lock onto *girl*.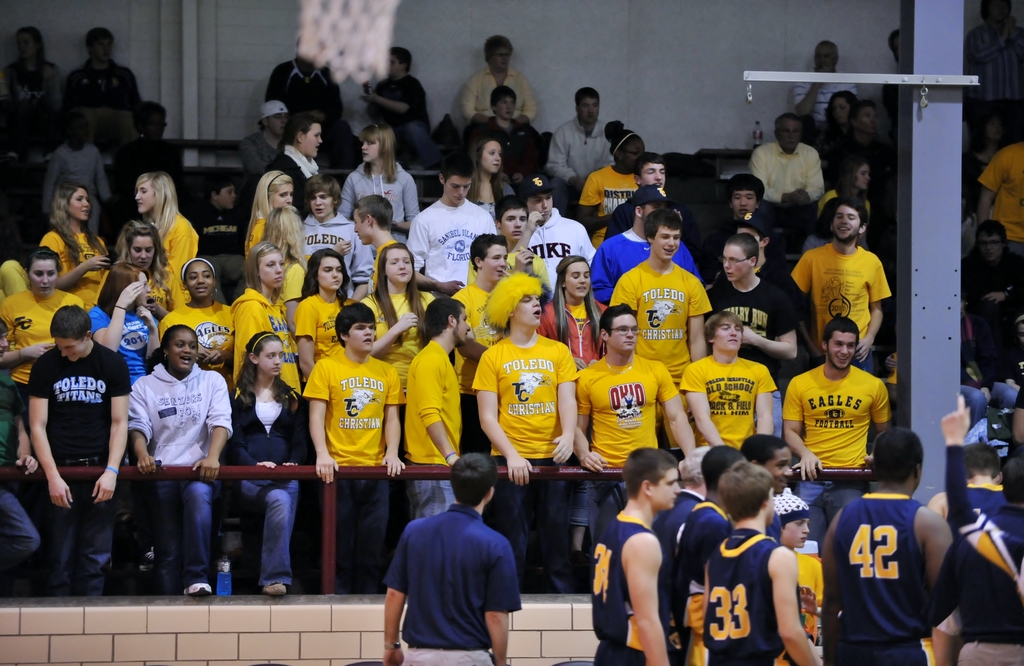
Locked: bbox=[361, 246, 442, 405].
